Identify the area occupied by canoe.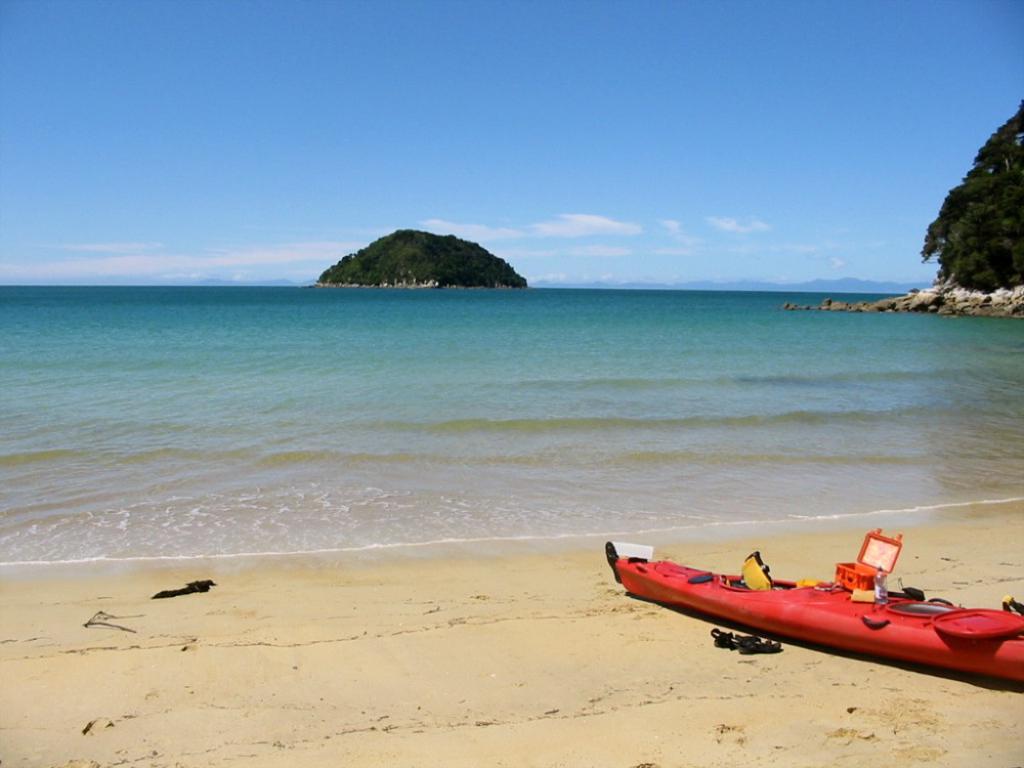
Area: (610, 529, 1023, 678).
